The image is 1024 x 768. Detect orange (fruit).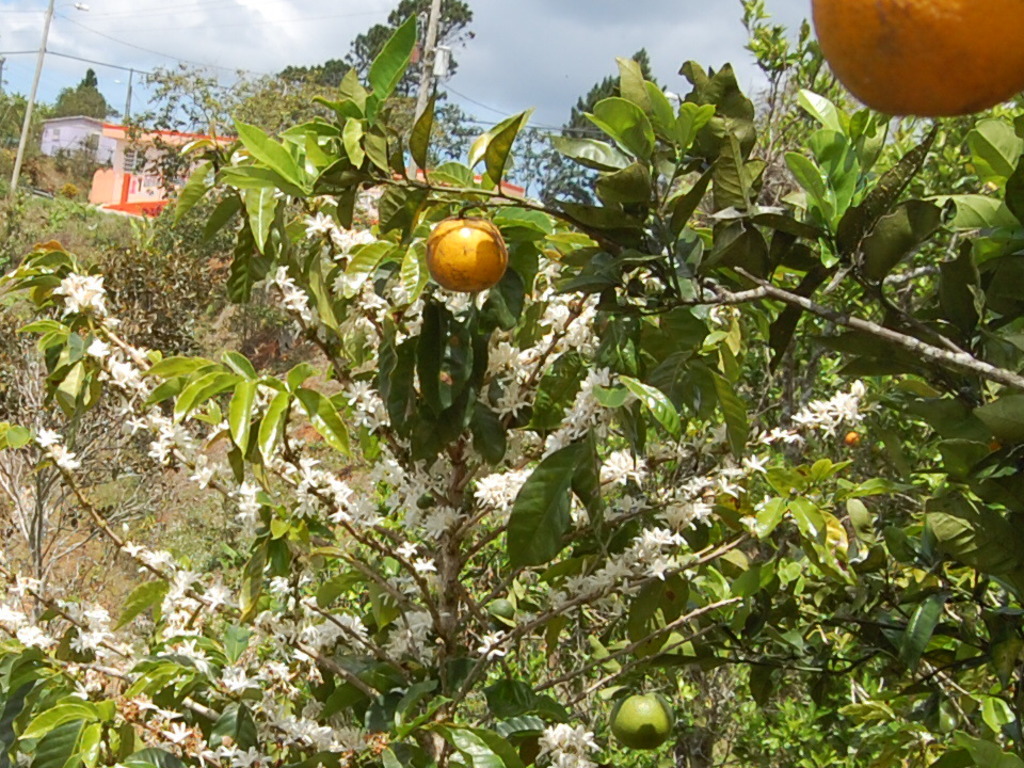
Detection: [791, 2, 1008, 115].
